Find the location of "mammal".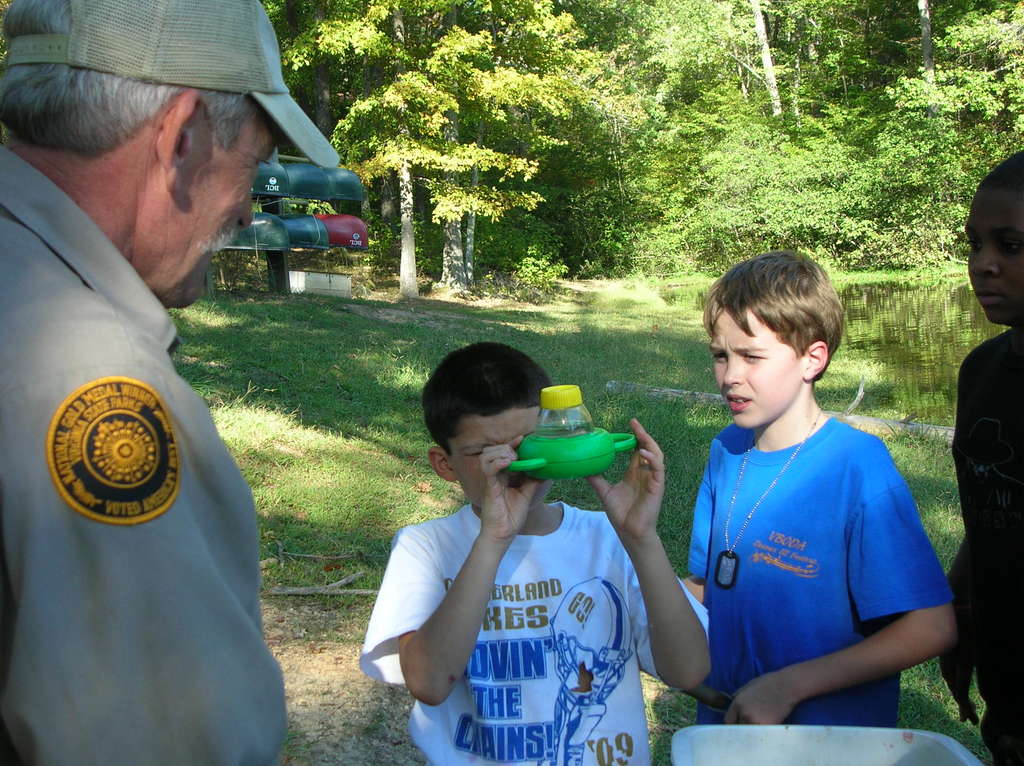
Location: [363, 342, 710, 765].
